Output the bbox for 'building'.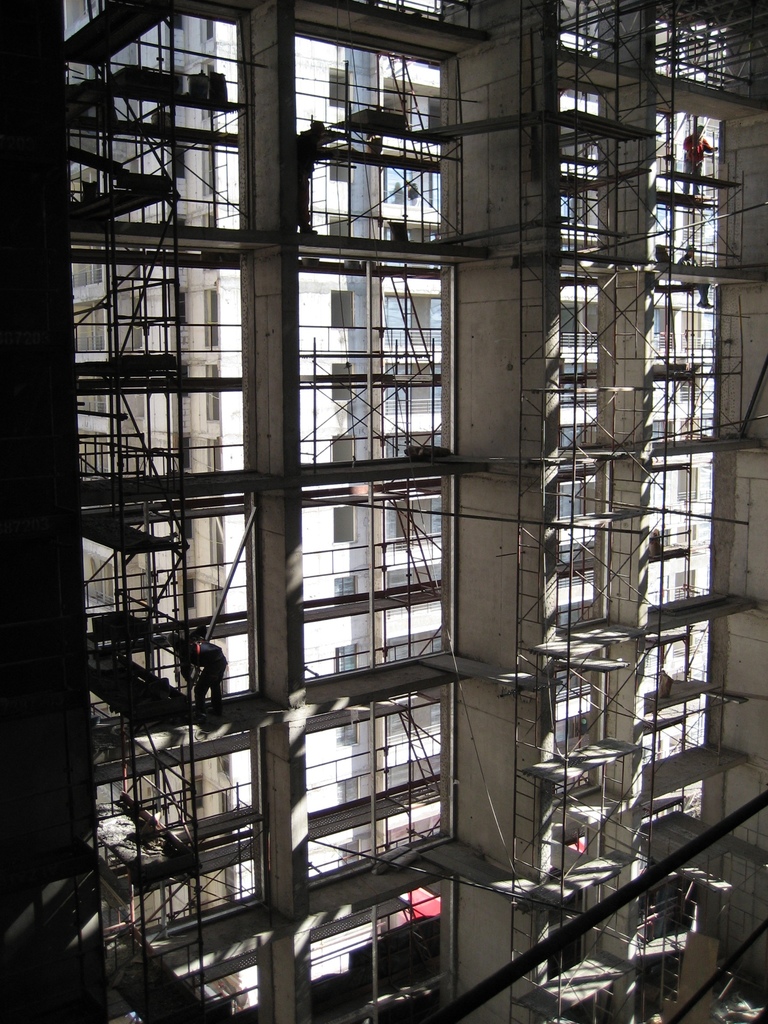
(left=0, top=0, right=767, bottom=1023).
